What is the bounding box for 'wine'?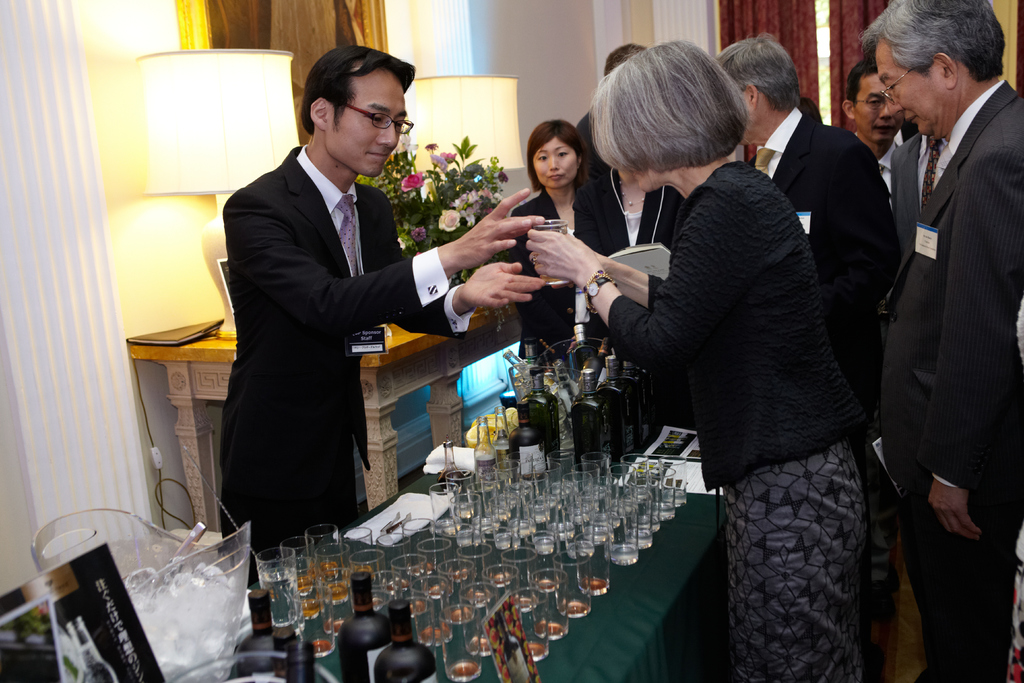
bbox=(367, 593, 440, 682).
